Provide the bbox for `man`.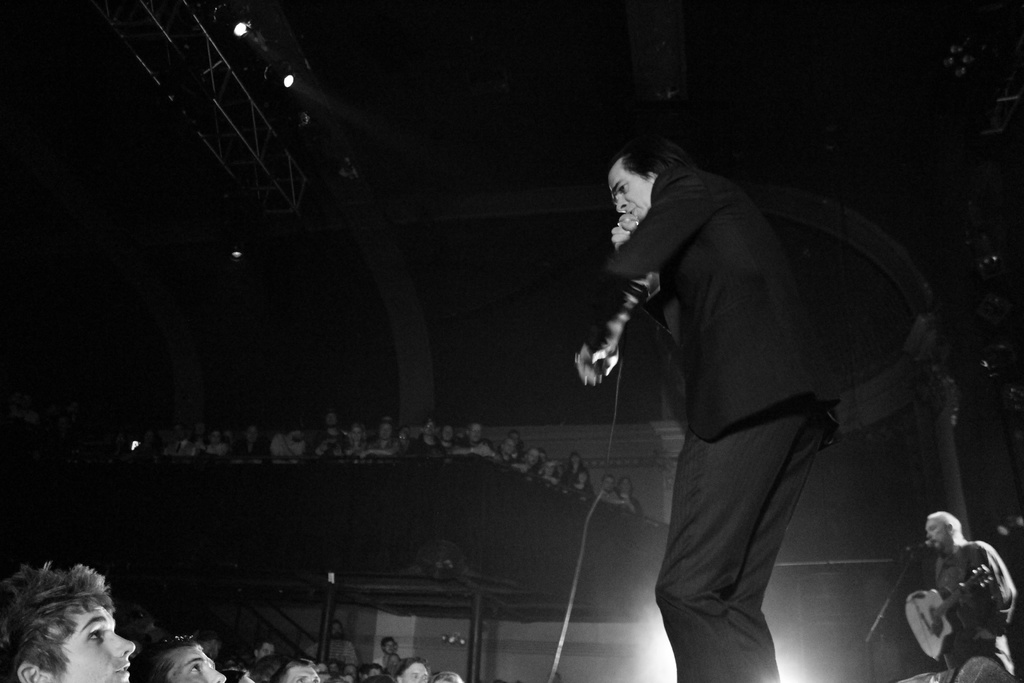
[127, 633, 228, 682].
